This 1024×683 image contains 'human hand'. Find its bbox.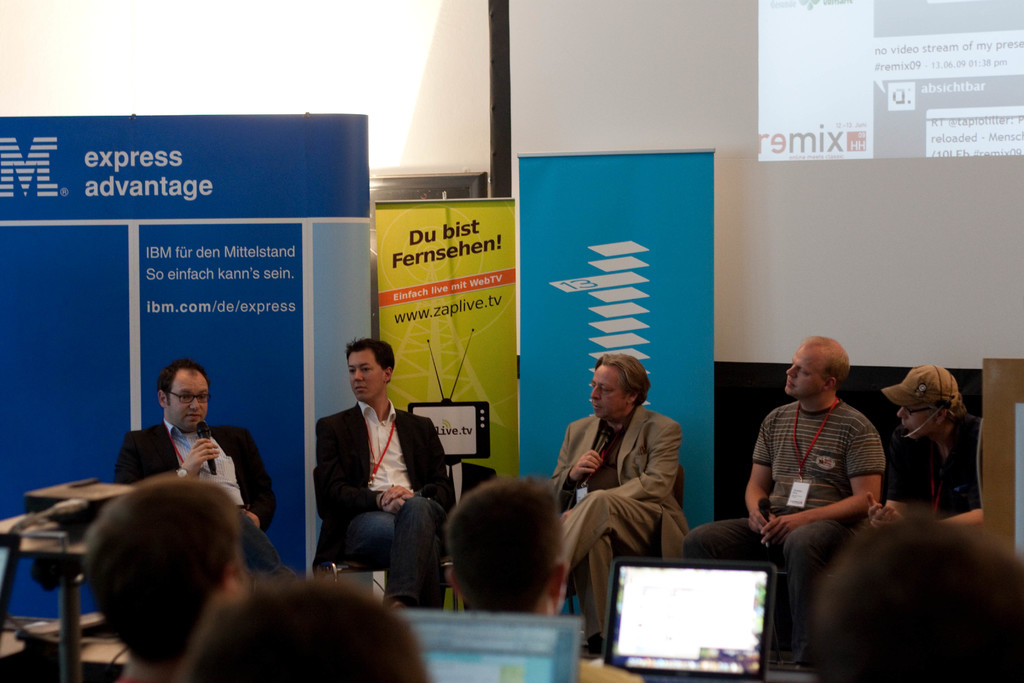
869/516/900/533.
